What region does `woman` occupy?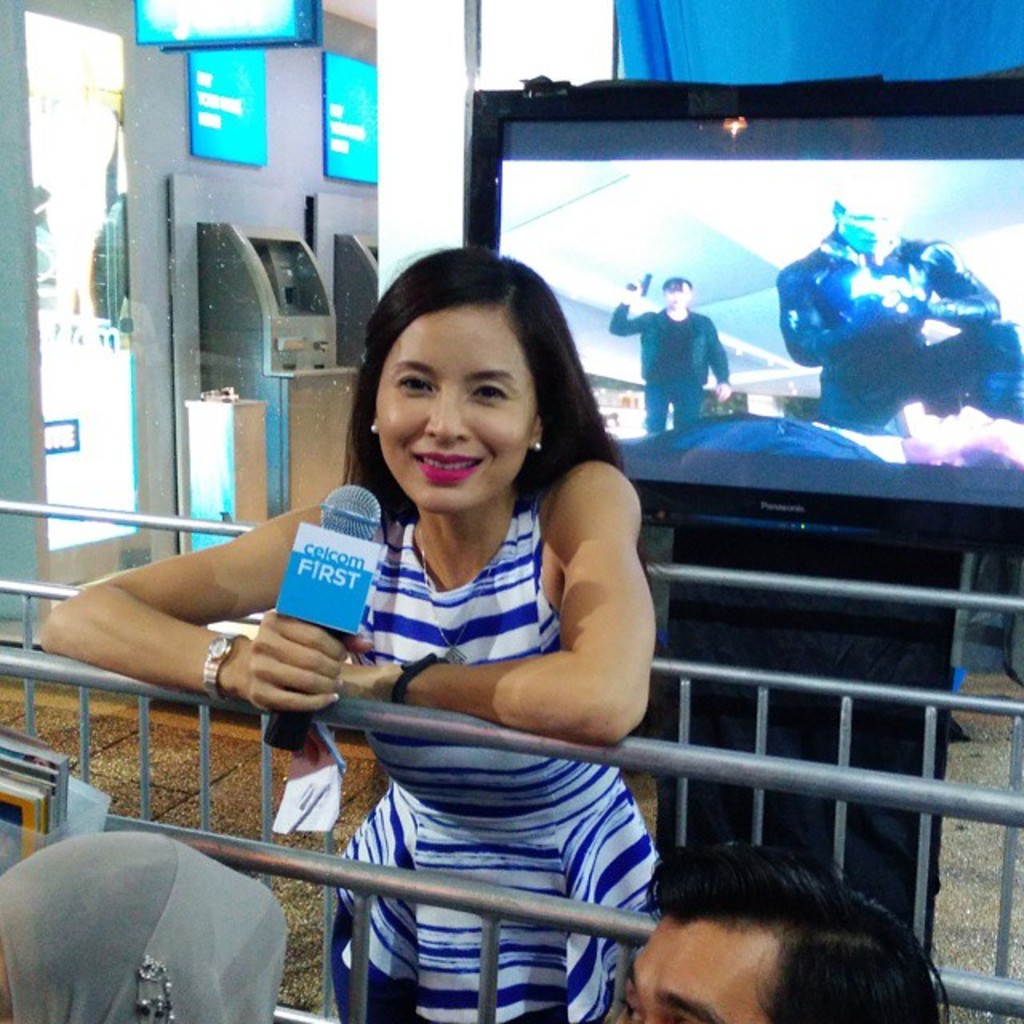
BBox(142, 246, 691, 966).
